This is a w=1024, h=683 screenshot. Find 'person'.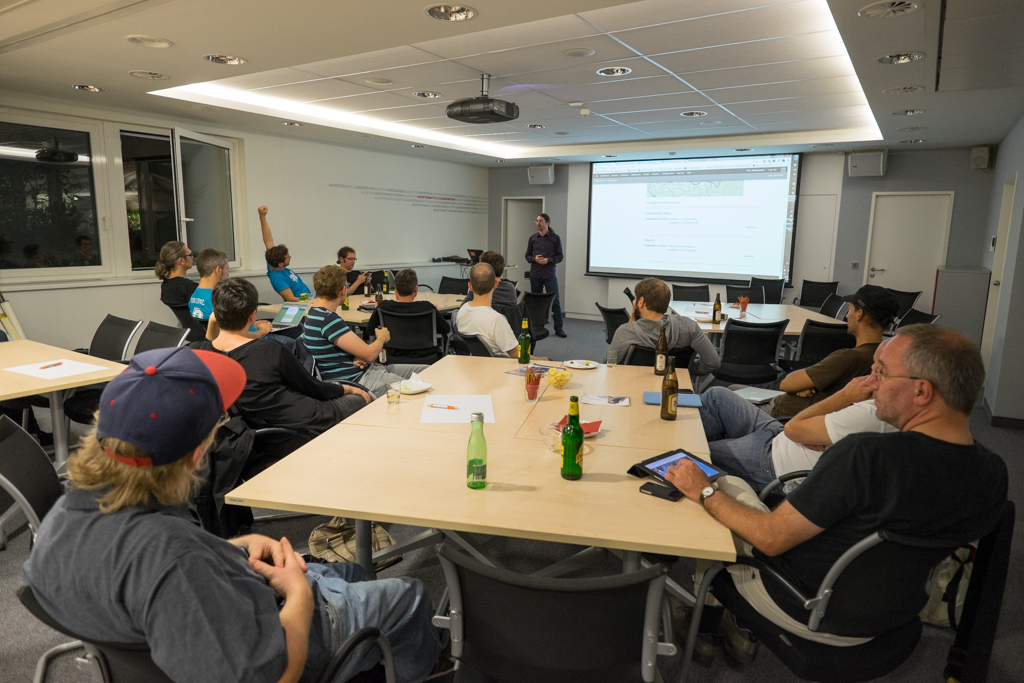
Bounding box: {"x1": 331, "y1": 247, "x2": 368, "y2": 300}.
